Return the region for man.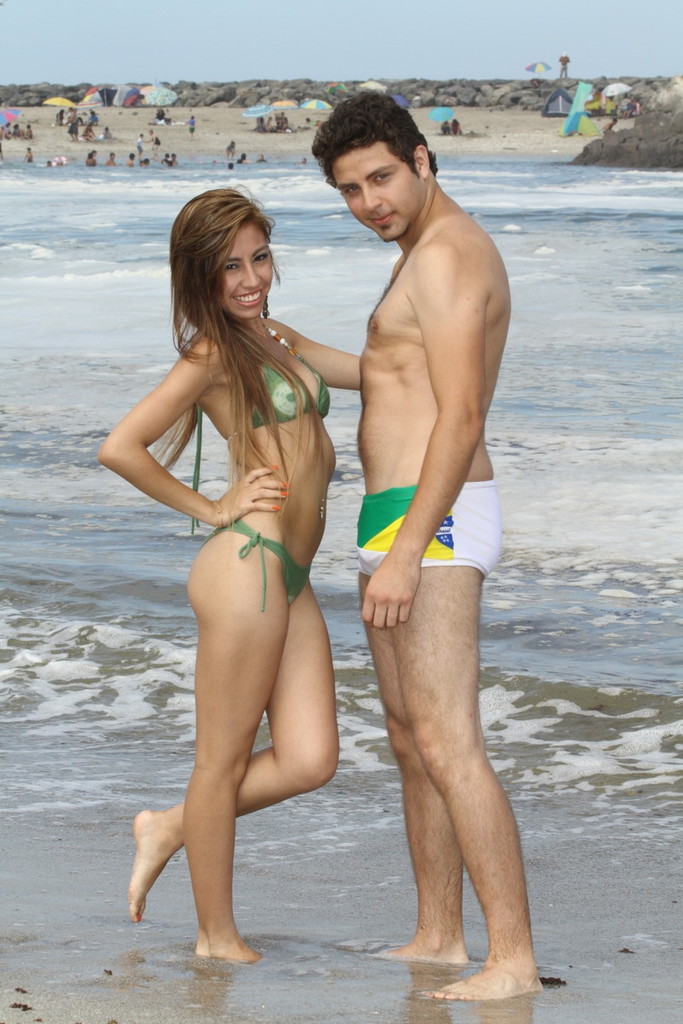
locate(296, 75, 542, 991).
